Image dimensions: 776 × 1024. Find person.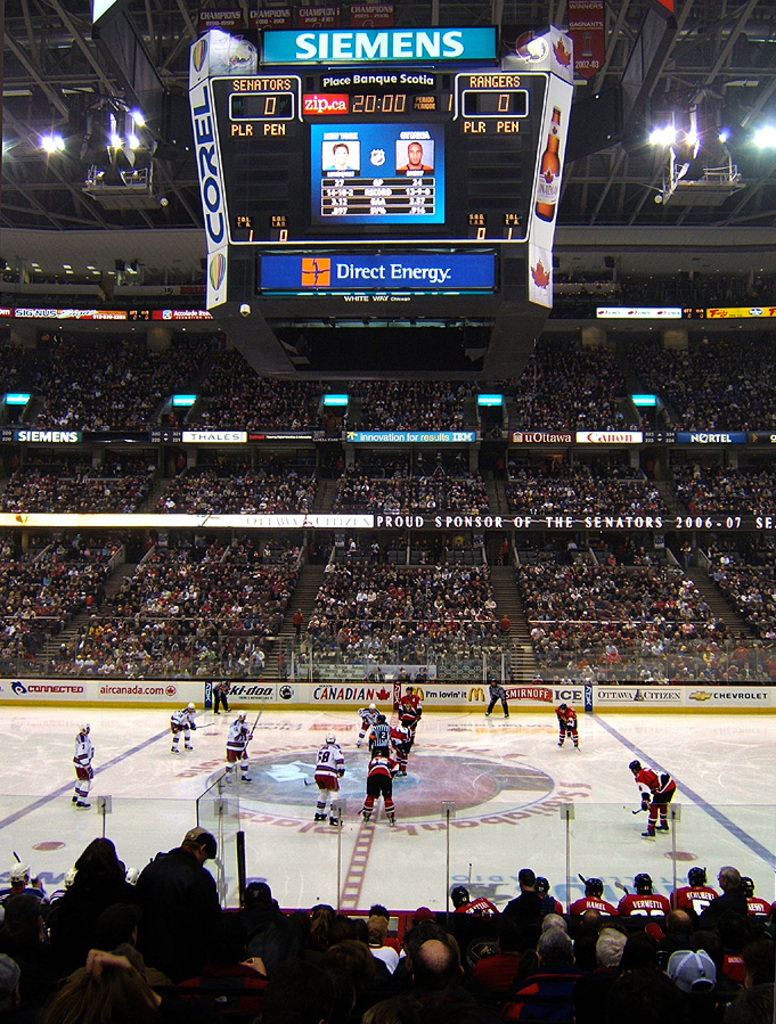
212/679/231/713.
